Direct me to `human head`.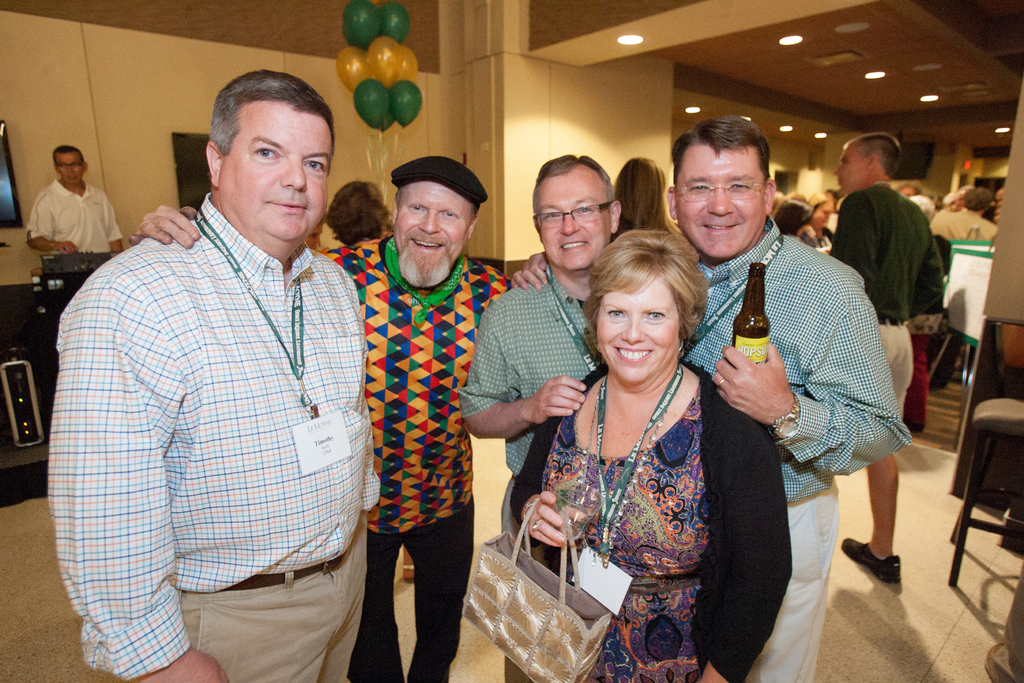
Direction: [left=806, top=192, right=833, bottom=229].
